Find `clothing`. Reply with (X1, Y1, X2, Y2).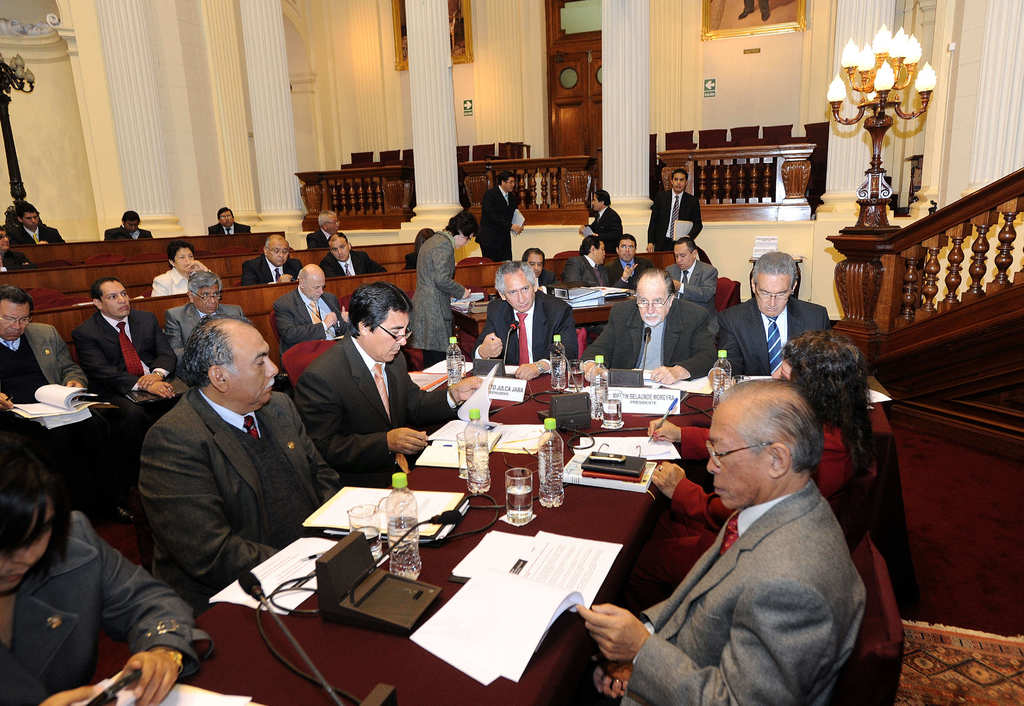
(95, 226, 154, 241).
